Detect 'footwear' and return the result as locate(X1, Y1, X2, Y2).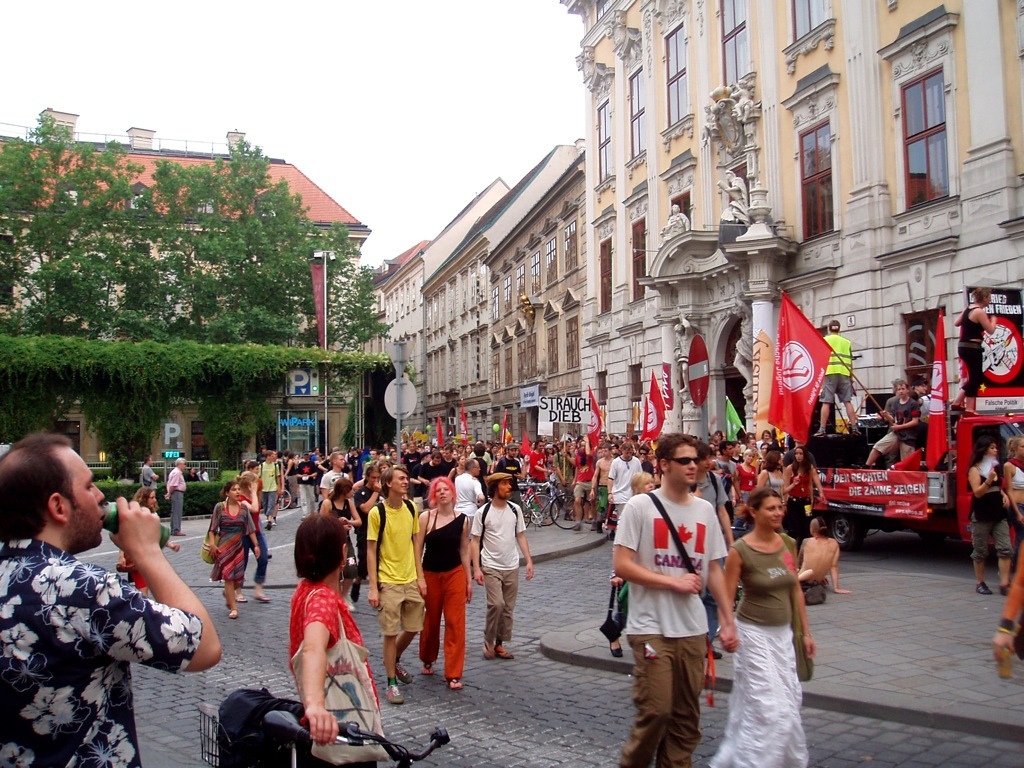
locate(250, 588, 272, 604).
